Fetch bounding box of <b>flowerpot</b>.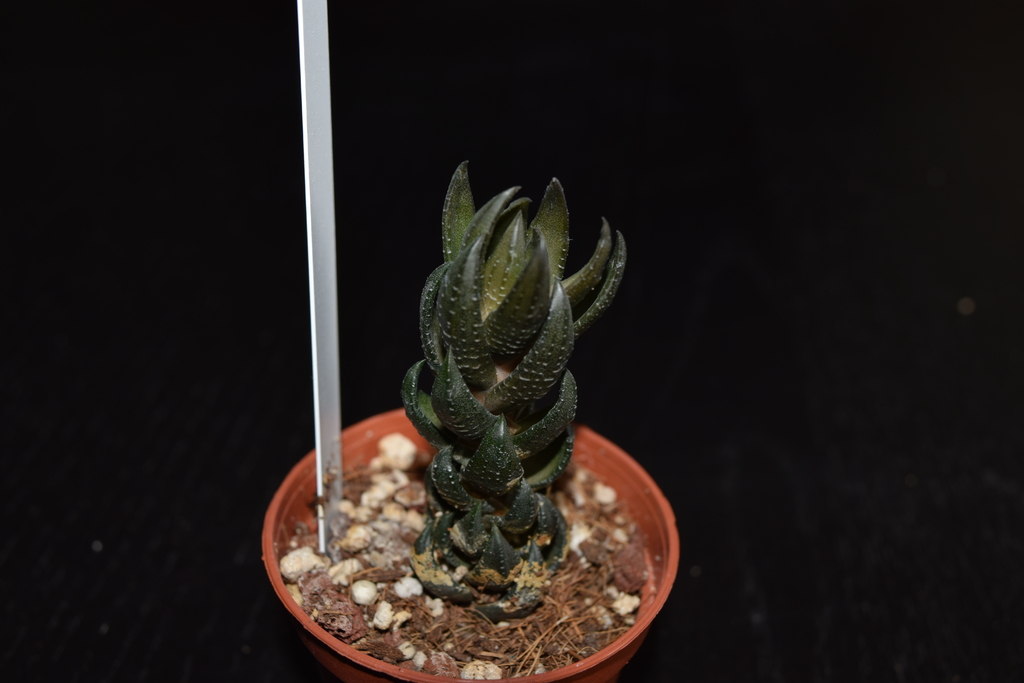
Bbox: x1=257 y1=395 x2=667 y2=679.
